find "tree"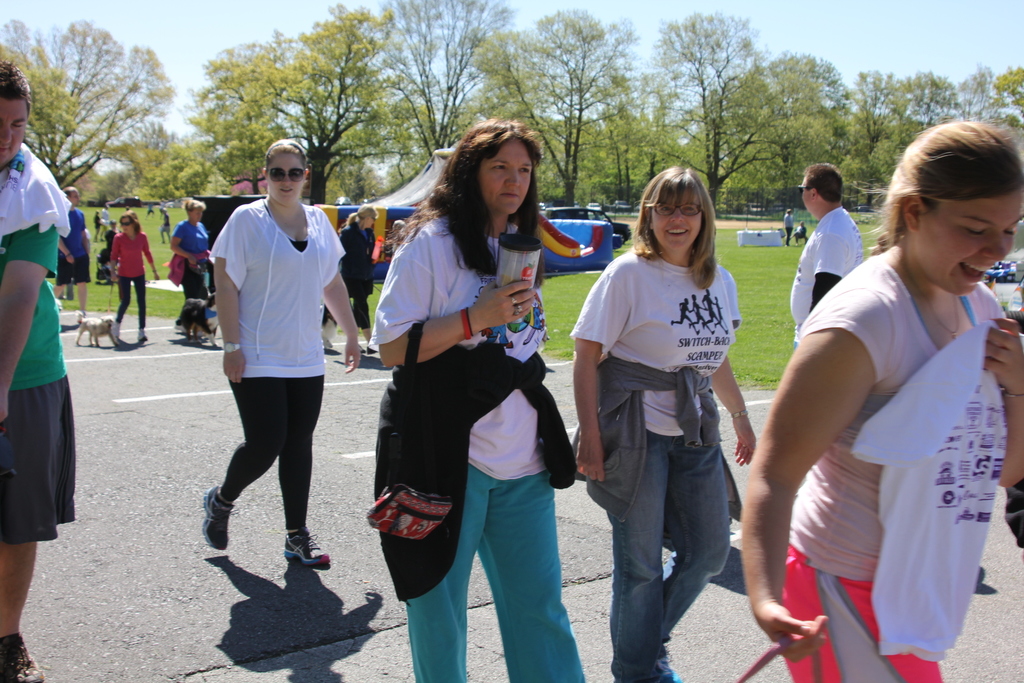
{"x1": 0, "y1": 11, "x2": 164, "y2": 201}
